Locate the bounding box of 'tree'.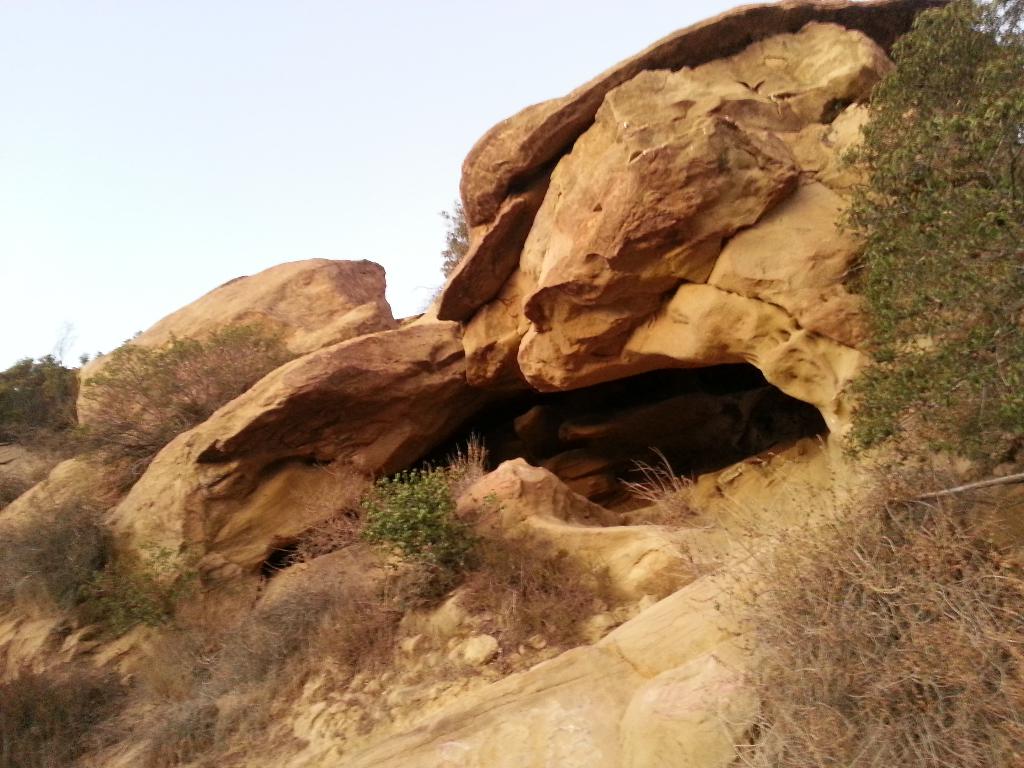
Bounding box: [849,0,1023,467].
